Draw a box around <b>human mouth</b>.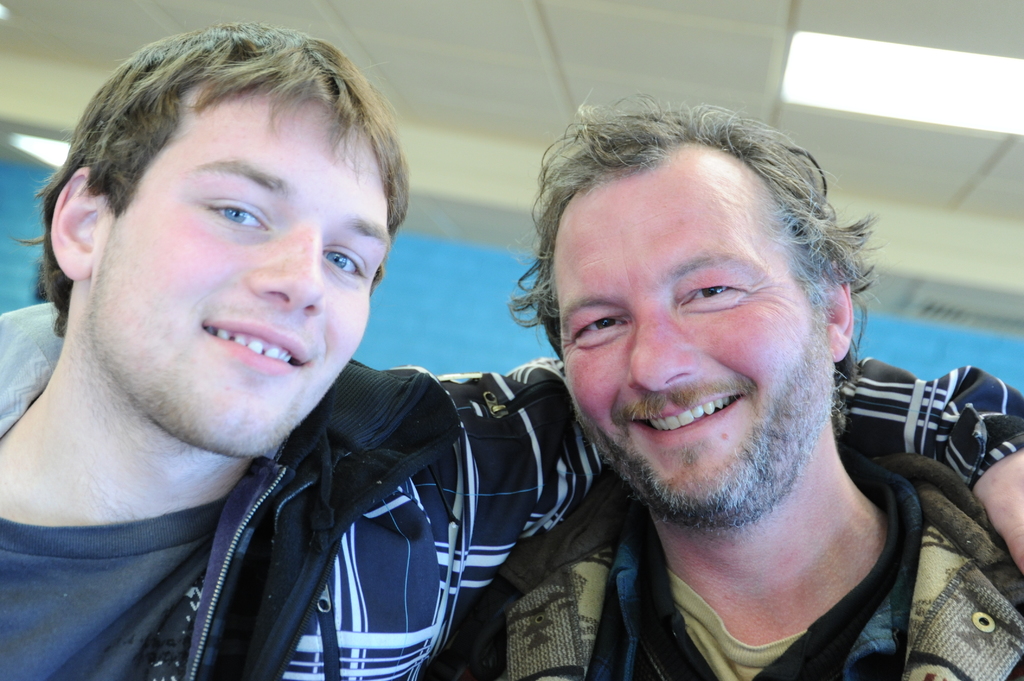
bbox=[198, 319, 308, 369].
